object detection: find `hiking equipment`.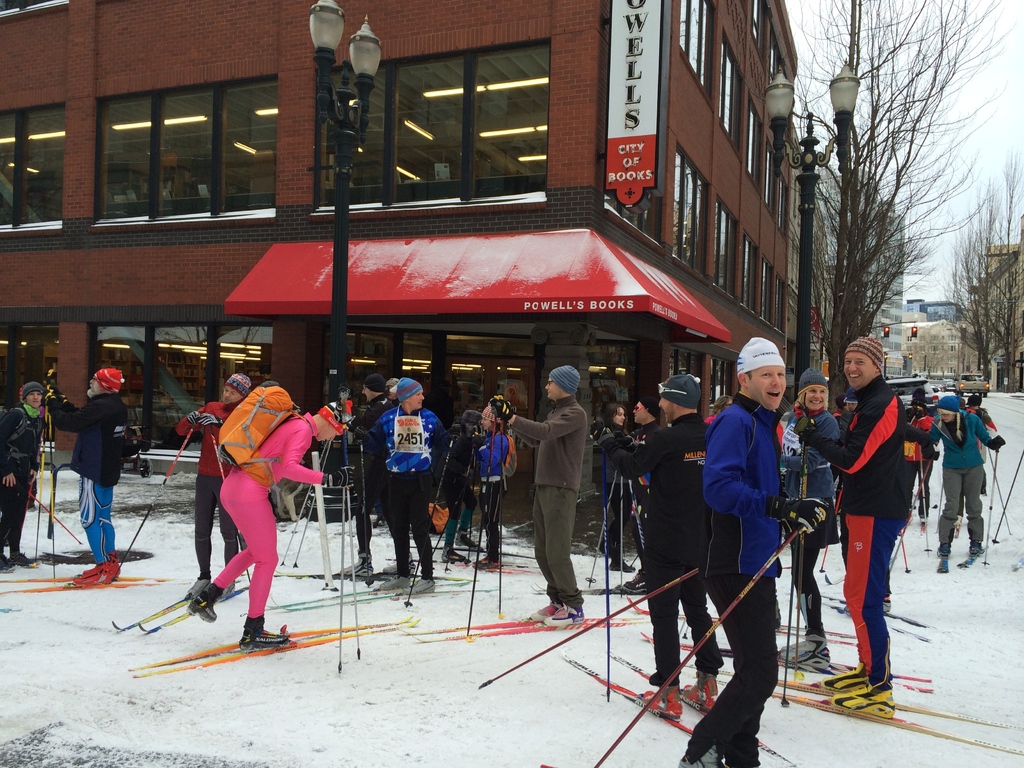
locate(599, 444, 610, 707).
